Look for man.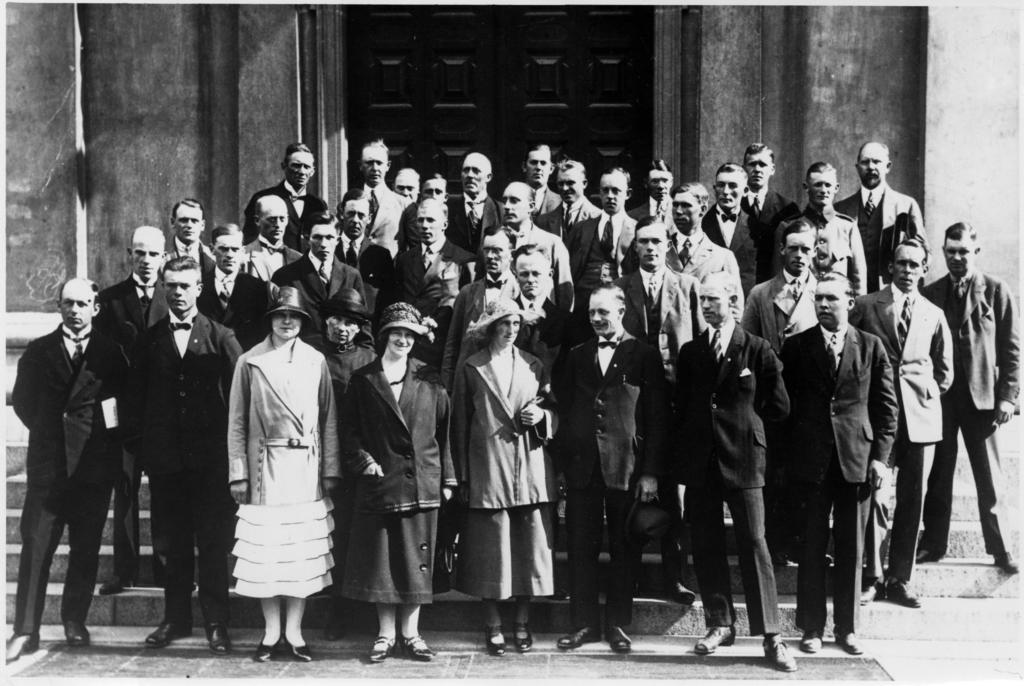
Found: detection(262, 211, 375, 356).
